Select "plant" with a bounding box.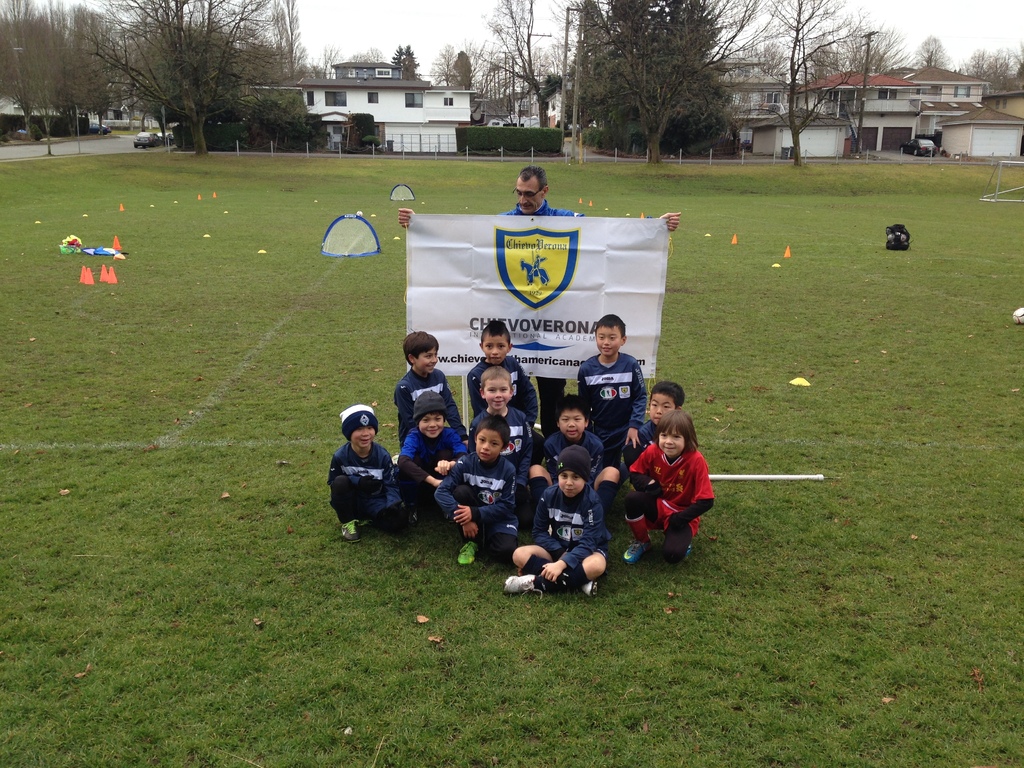
{"x1": 360, "y1": 134, "x2": 381, "y2": 152}.
